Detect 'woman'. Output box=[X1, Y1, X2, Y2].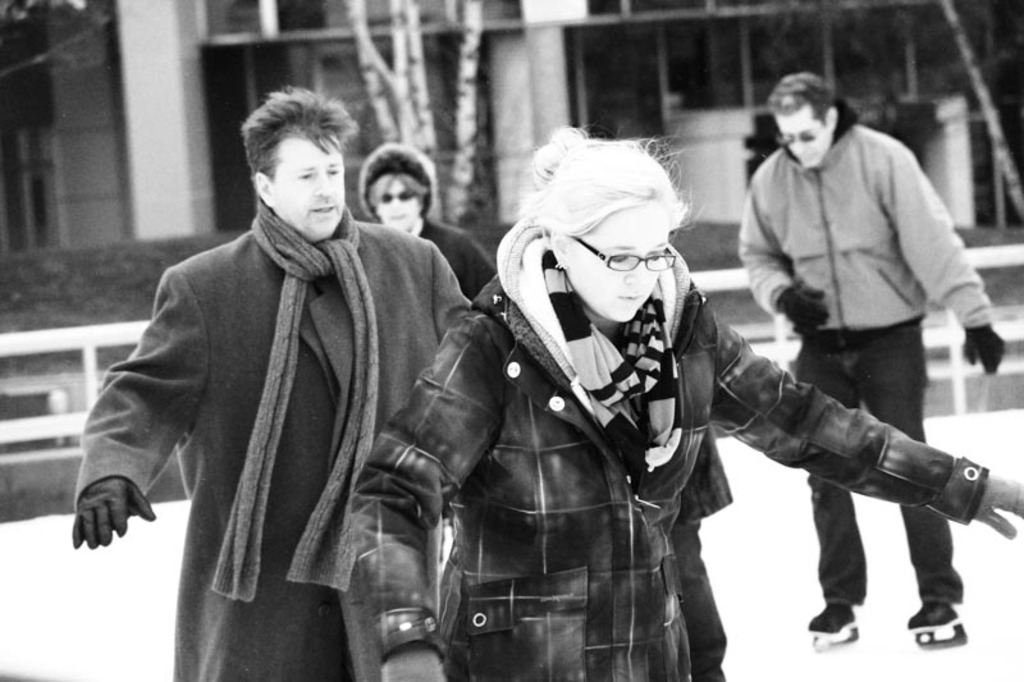
box=[356, 138, 495, 302].
